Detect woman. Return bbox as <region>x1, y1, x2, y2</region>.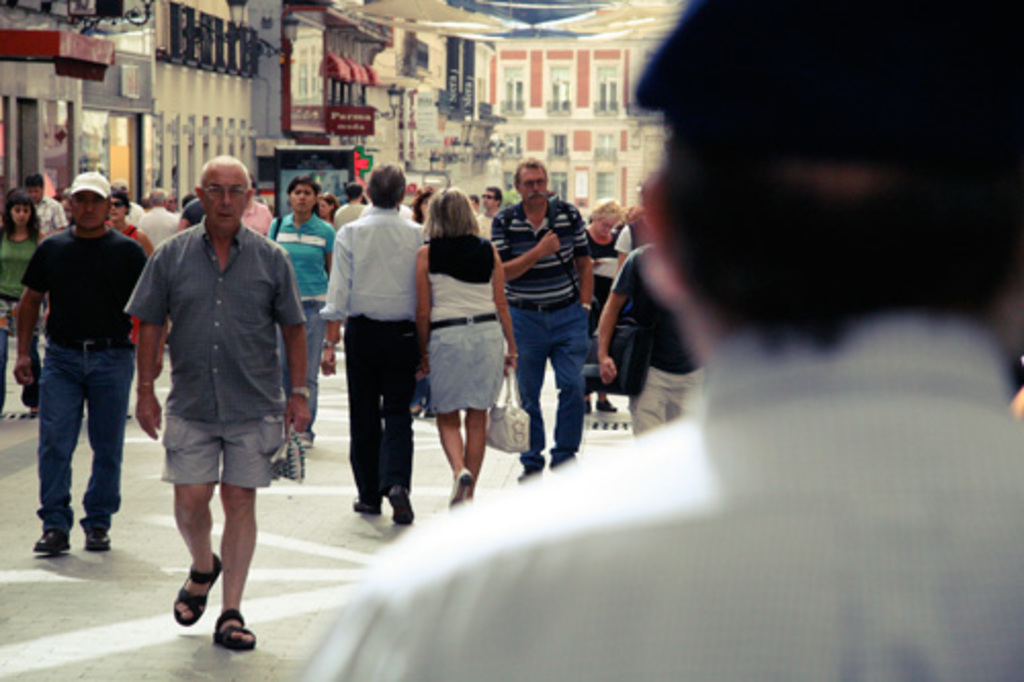
<region>412, 180, 502, 508</region>.
